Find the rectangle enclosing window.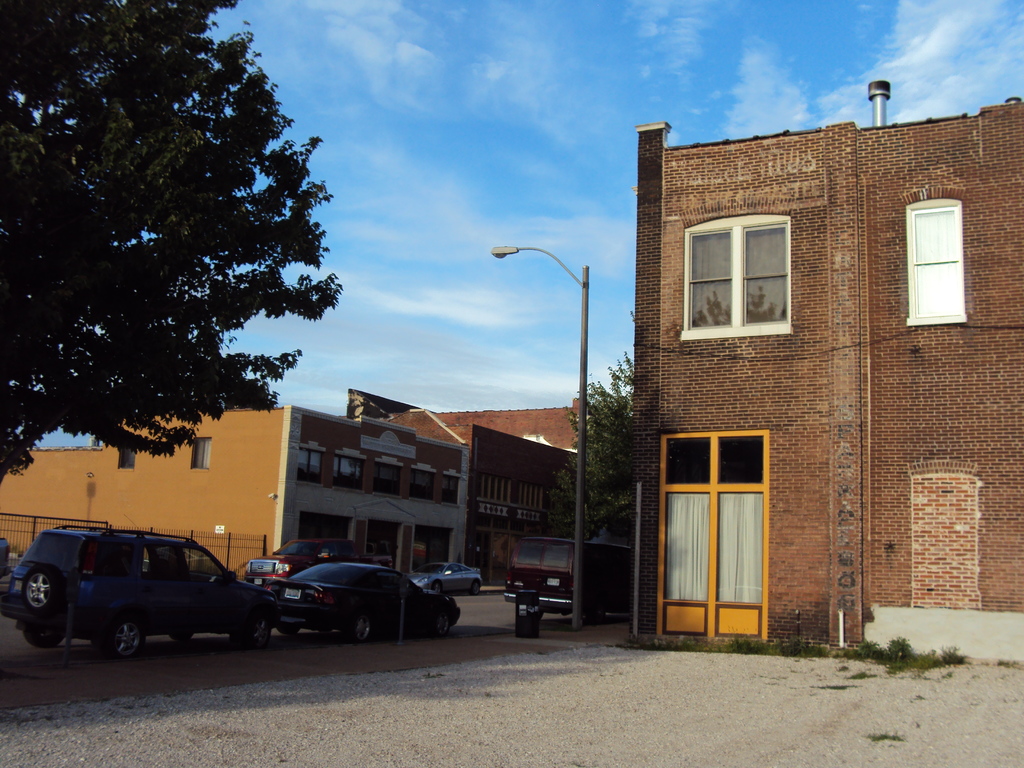
{"x1": 337, "y1": 454, "x2": 366, "y2": 493}.
